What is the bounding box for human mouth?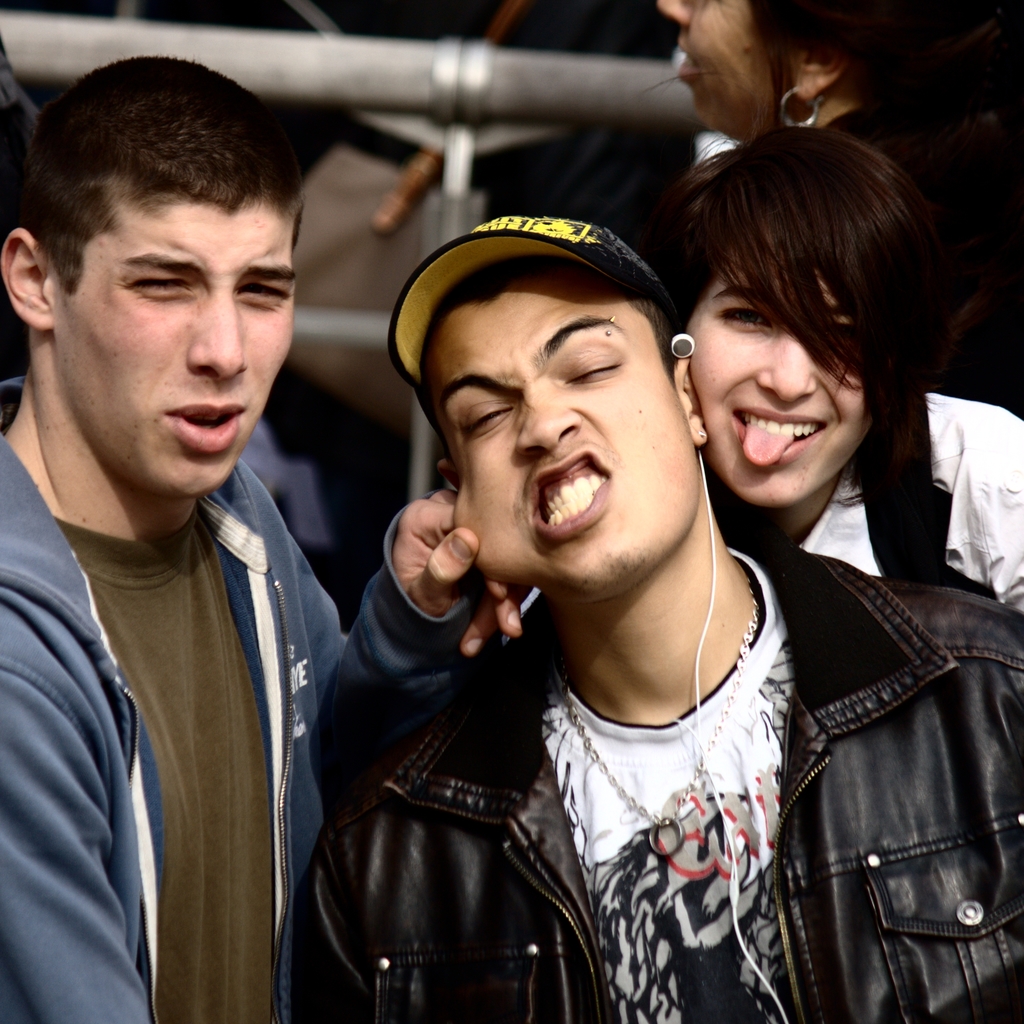
<bbox>723, 406, 833, 473</bbox>.
